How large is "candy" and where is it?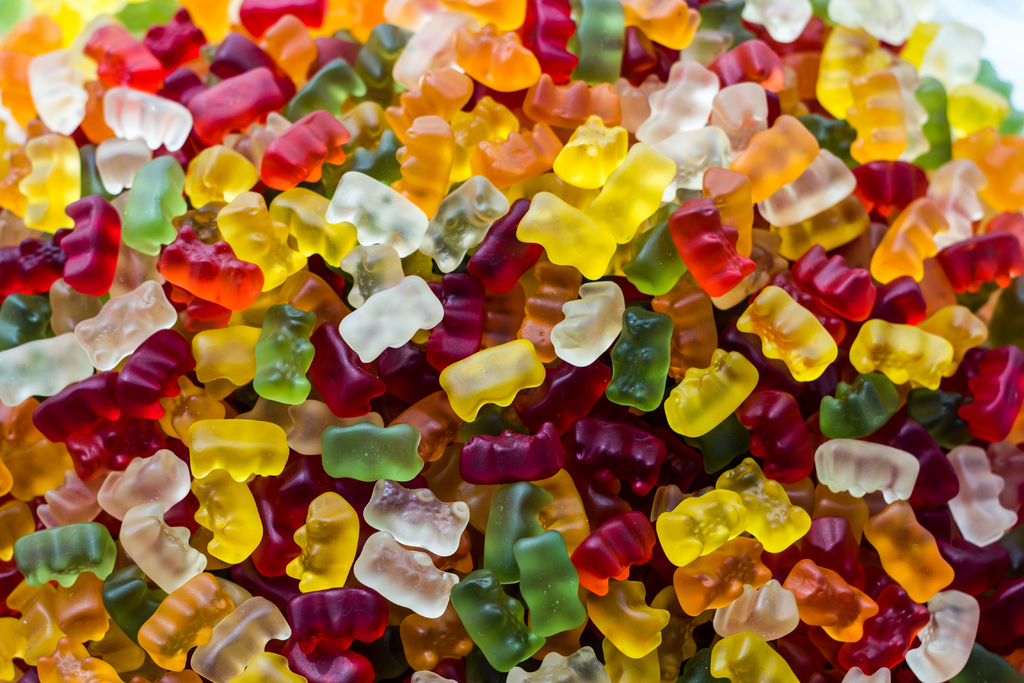
Bounding box: (left=0, top=0, right=1023, bottom=682).
